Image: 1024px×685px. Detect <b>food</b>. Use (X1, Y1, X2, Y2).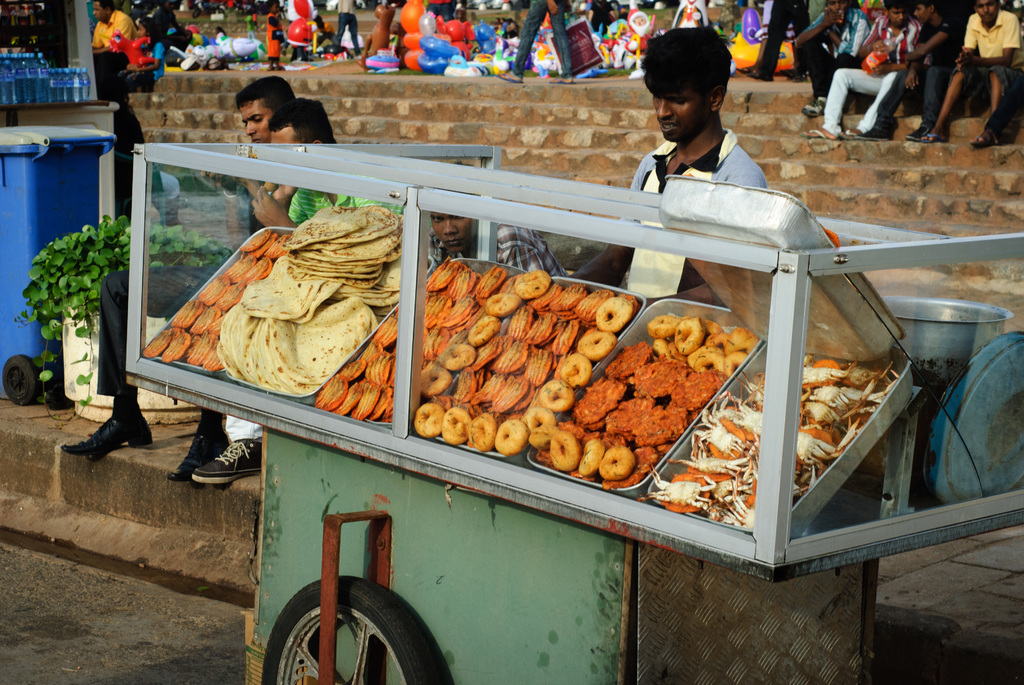
(202, 338, 227, 370).
